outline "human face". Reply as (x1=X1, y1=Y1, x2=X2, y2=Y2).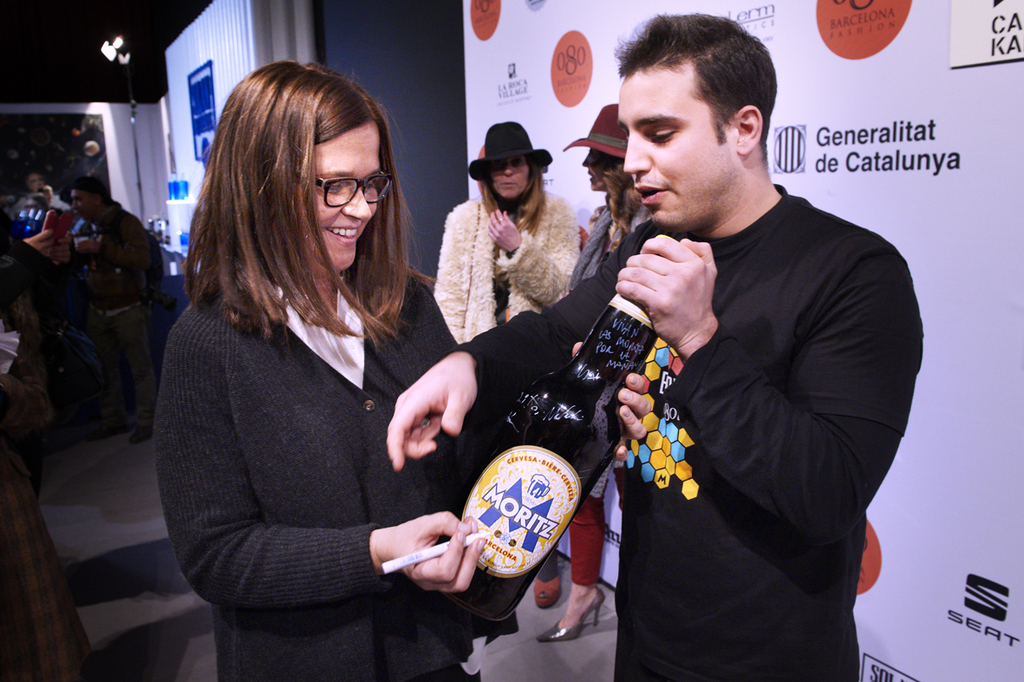
(x1=499, y1=158, x2=530, y2=199).
